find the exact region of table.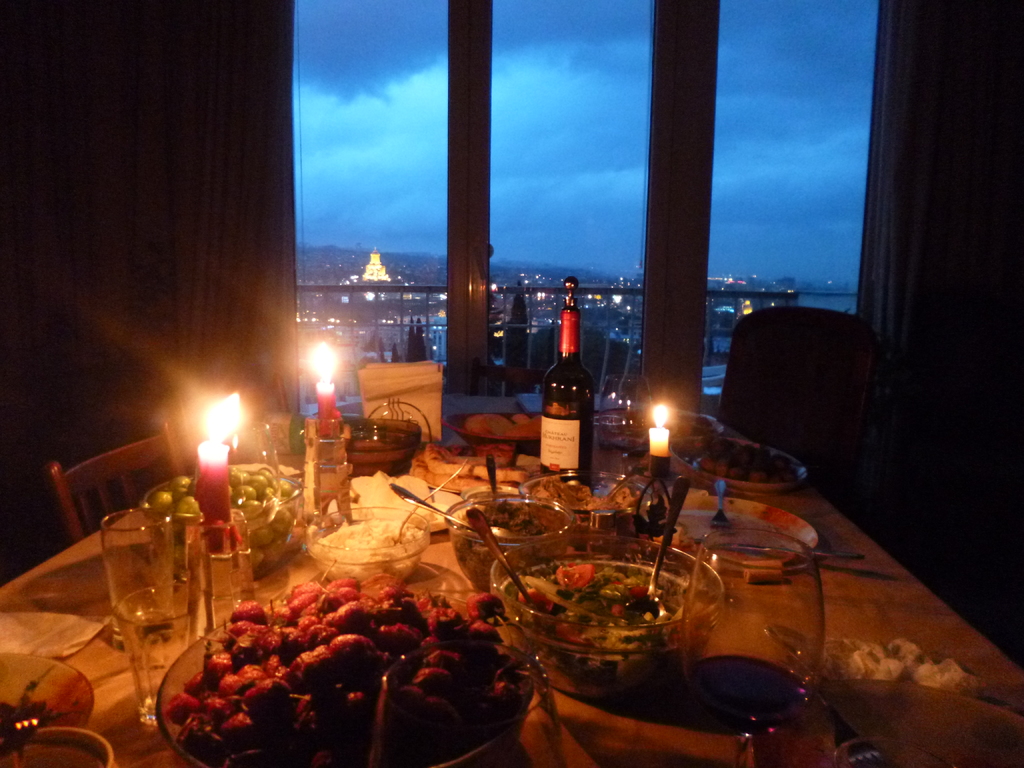
Exact region: x1=0 y1=416 x2=949 y2=764.
